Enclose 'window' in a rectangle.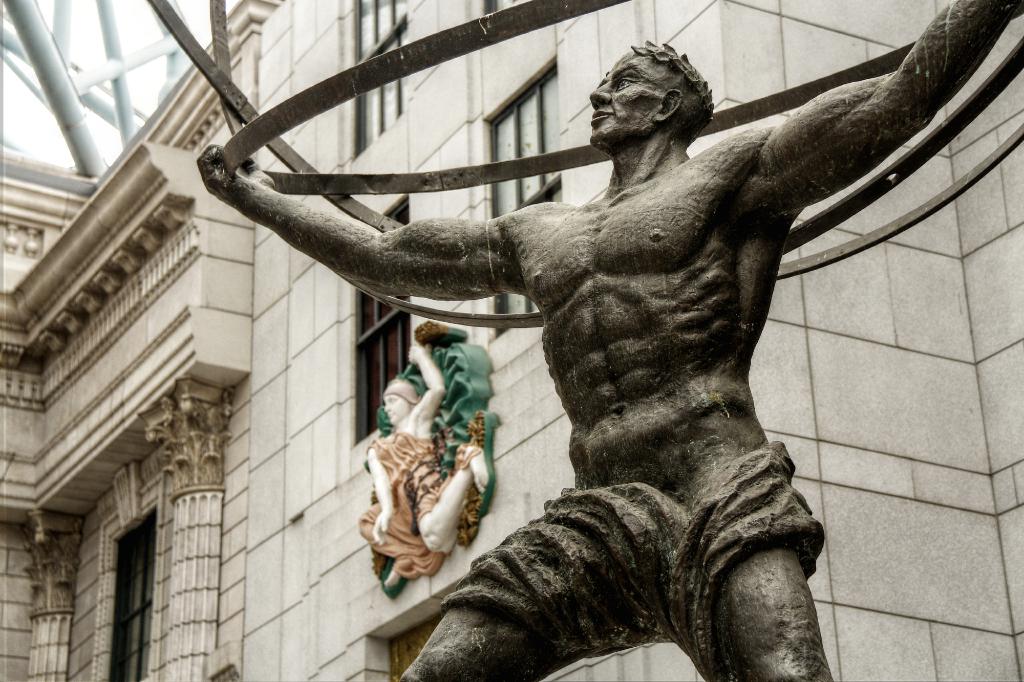
<region>351, 188, 409, 447</region>.
